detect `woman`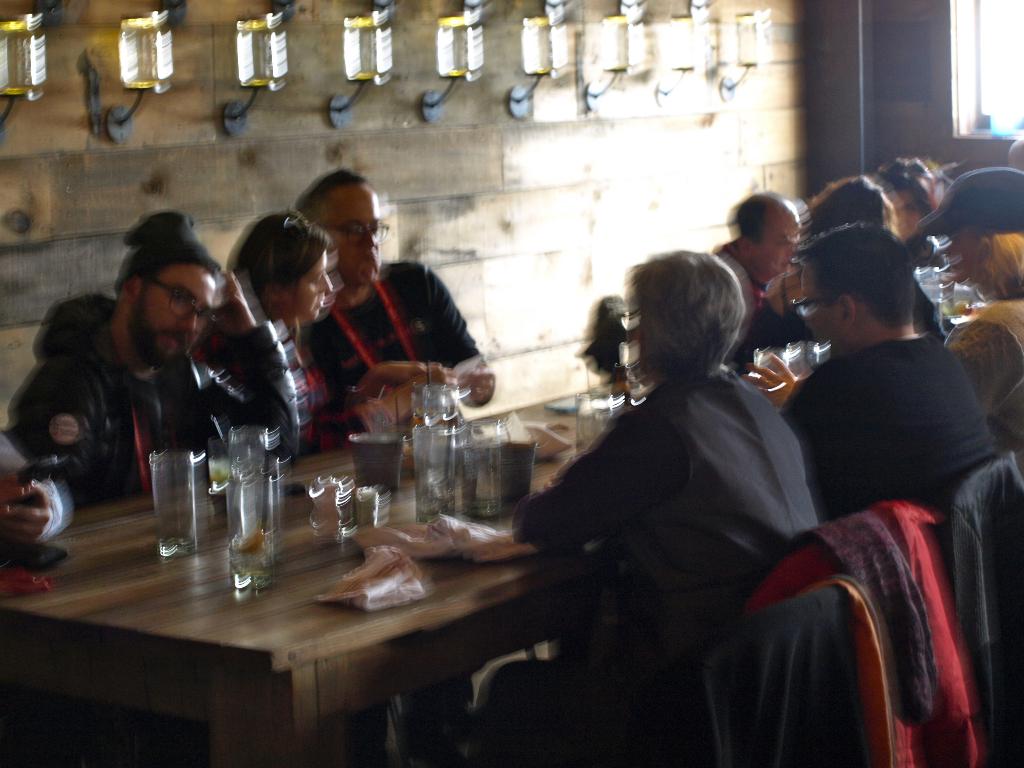
922/163/1023/449
